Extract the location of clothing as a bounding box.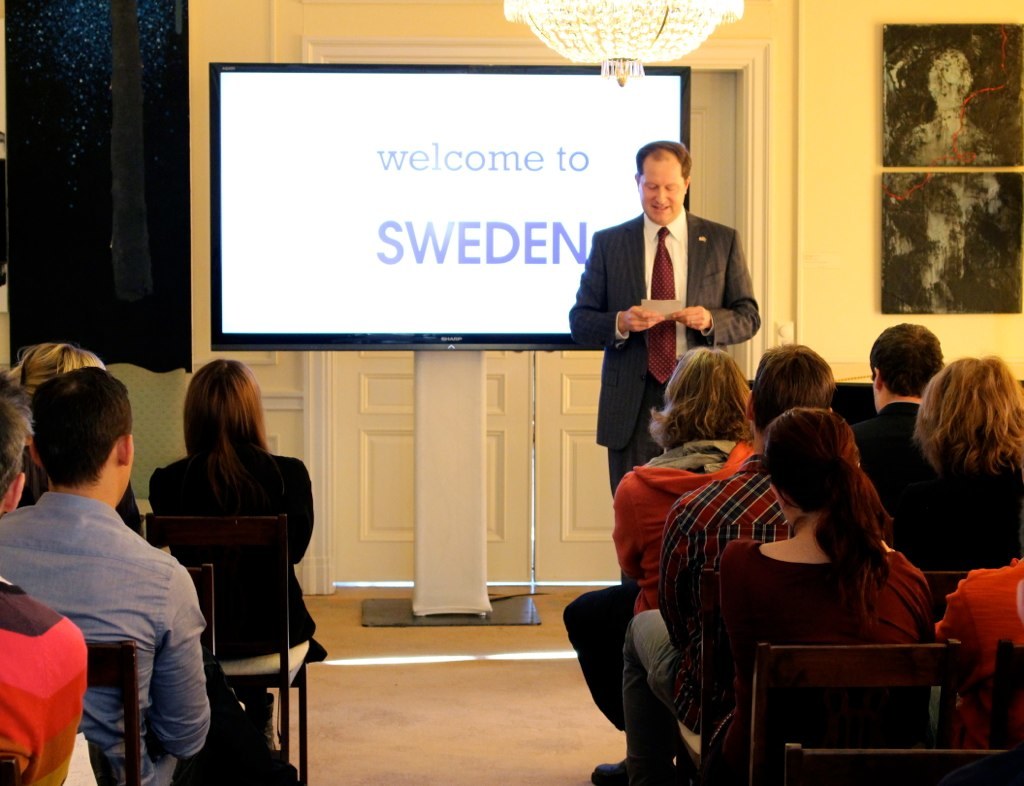
x1=0 y1=484 x2=206 y2=785.
